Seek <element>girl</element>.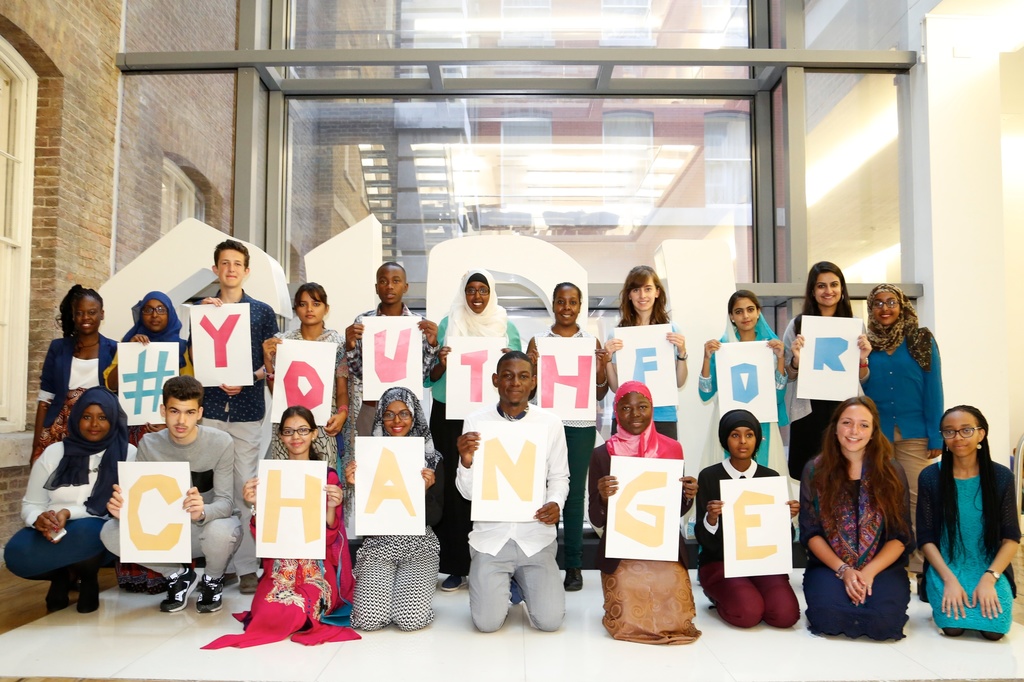
crop(200, 406, 364, 650).
